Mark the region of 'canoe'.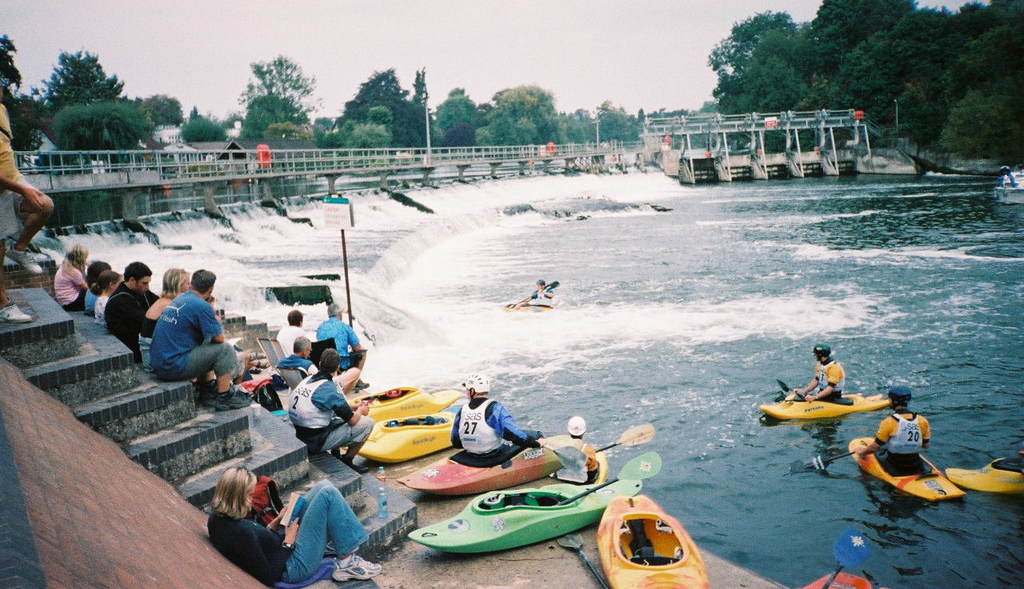
Region: crop(808, 572, 874, 588).
